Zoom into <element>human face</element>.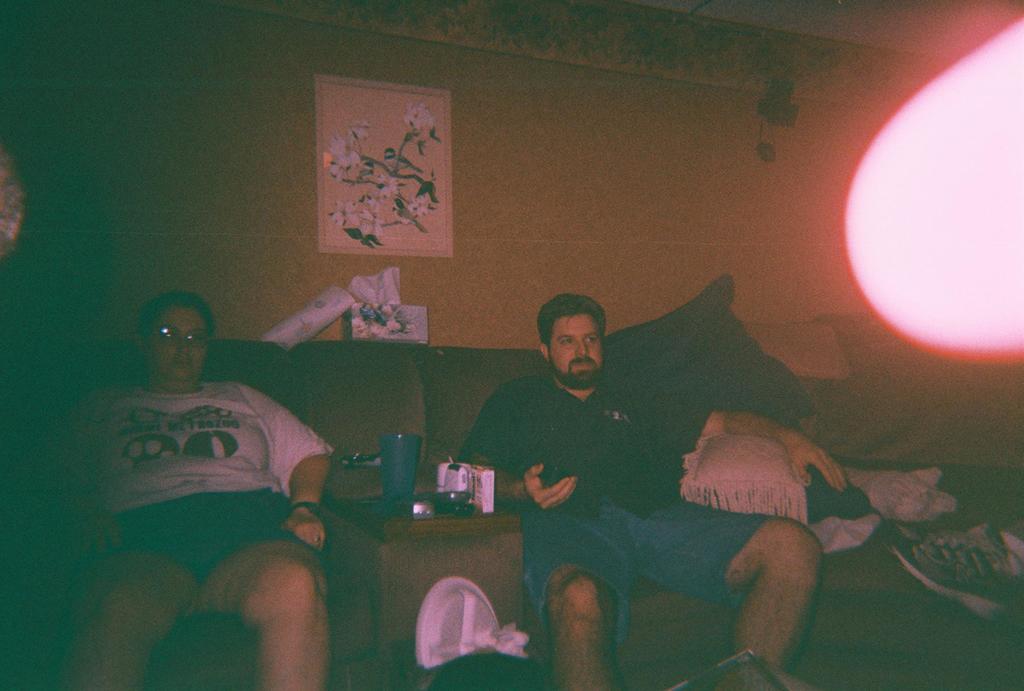
Zoom target: BBox(154, 302, 212, 385).
